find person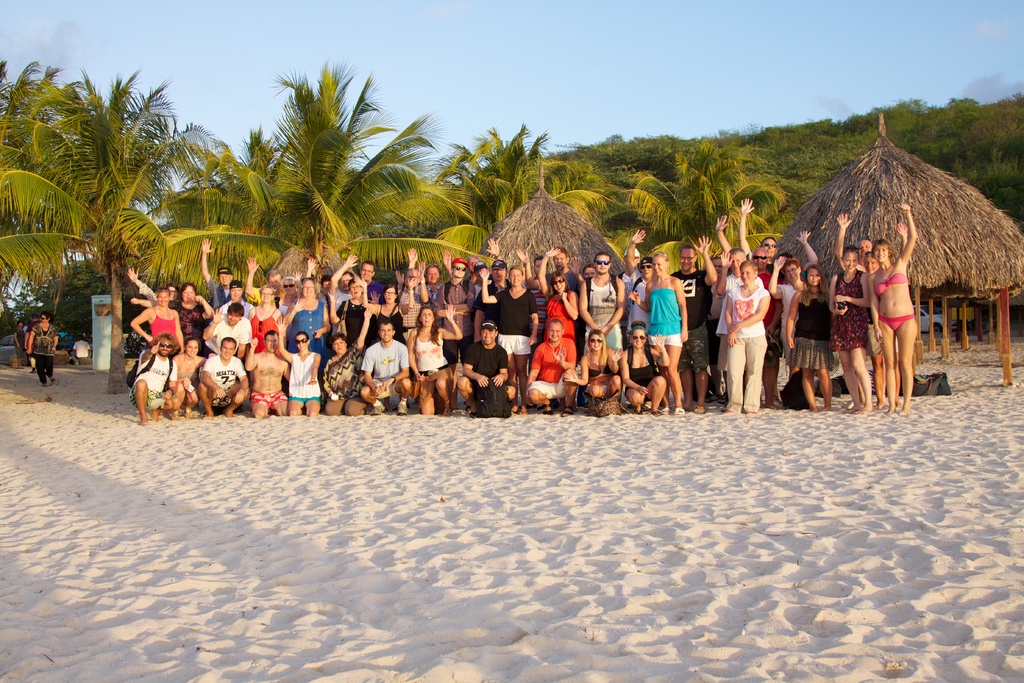
408/308/462/422
